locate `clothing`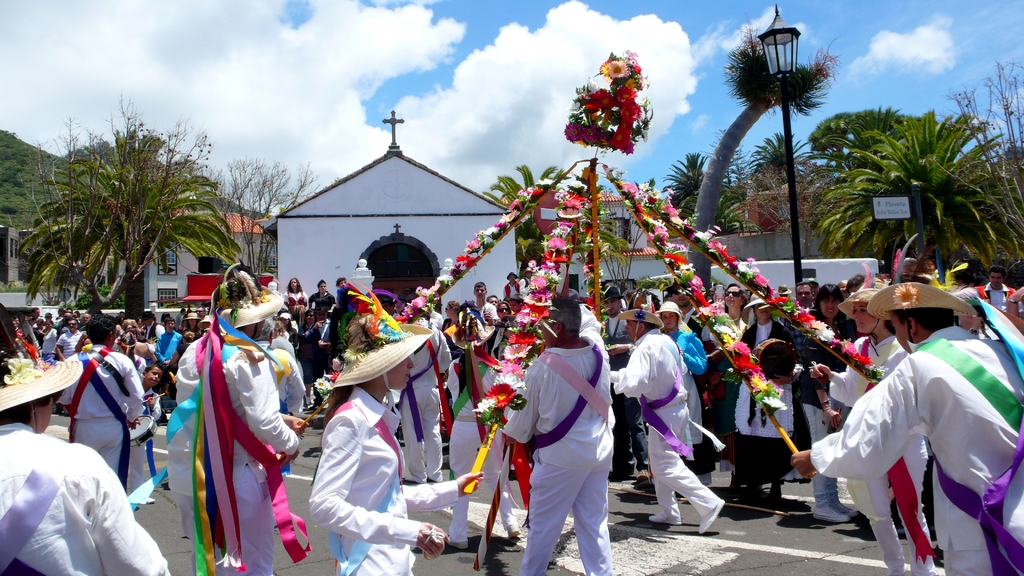
pyautogui.locateOnScreen(476, 303, 495, 317)
